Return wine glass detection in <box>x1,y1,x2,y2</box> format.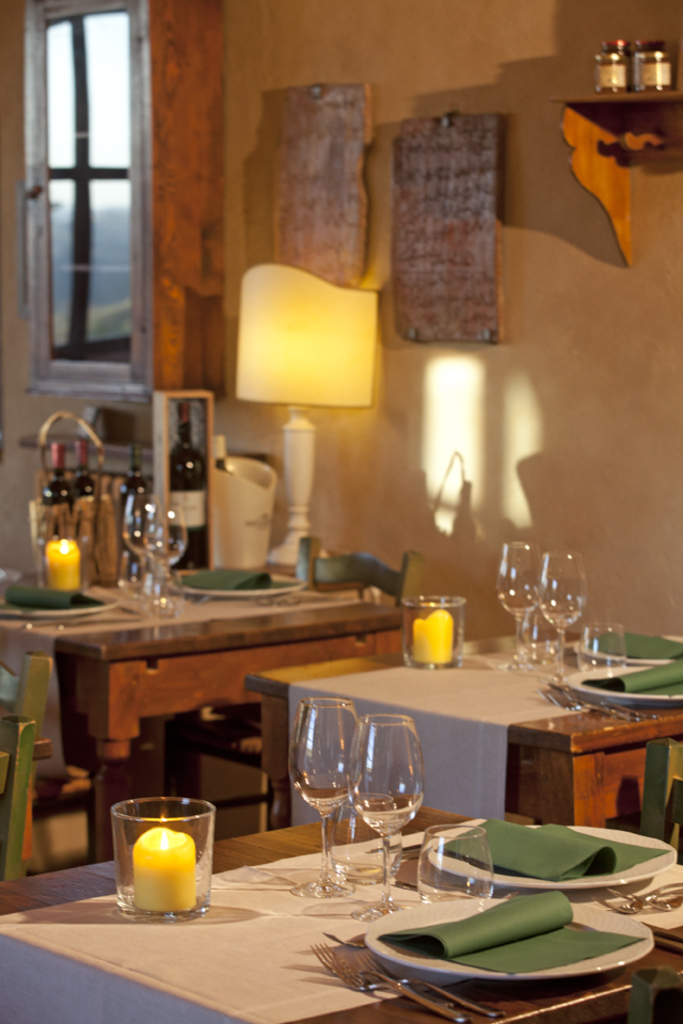
<box>352,711,424,924</box>.
